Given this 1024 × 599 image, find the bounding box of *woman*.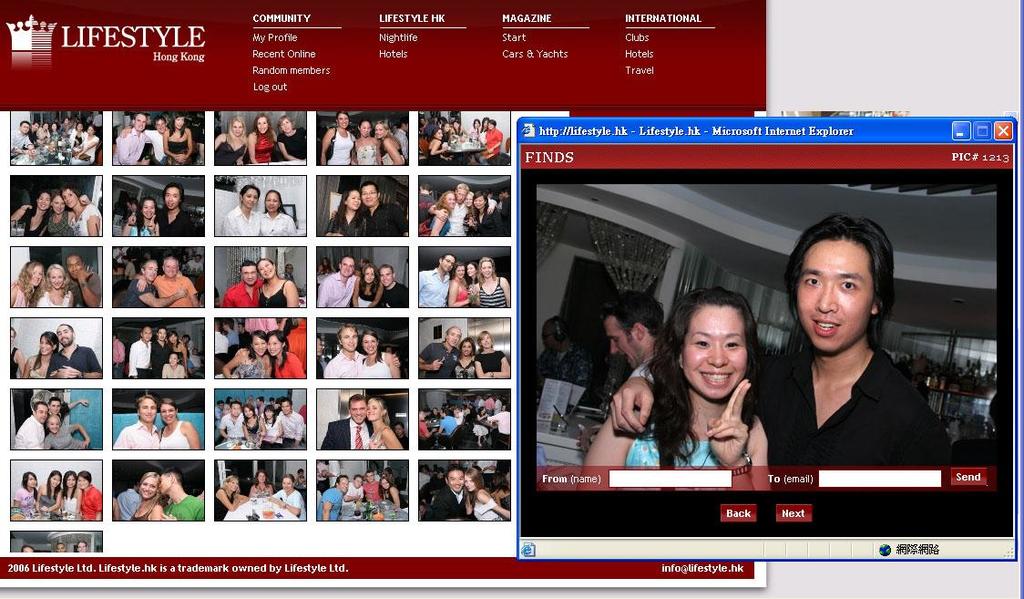
212/115/251/167.
